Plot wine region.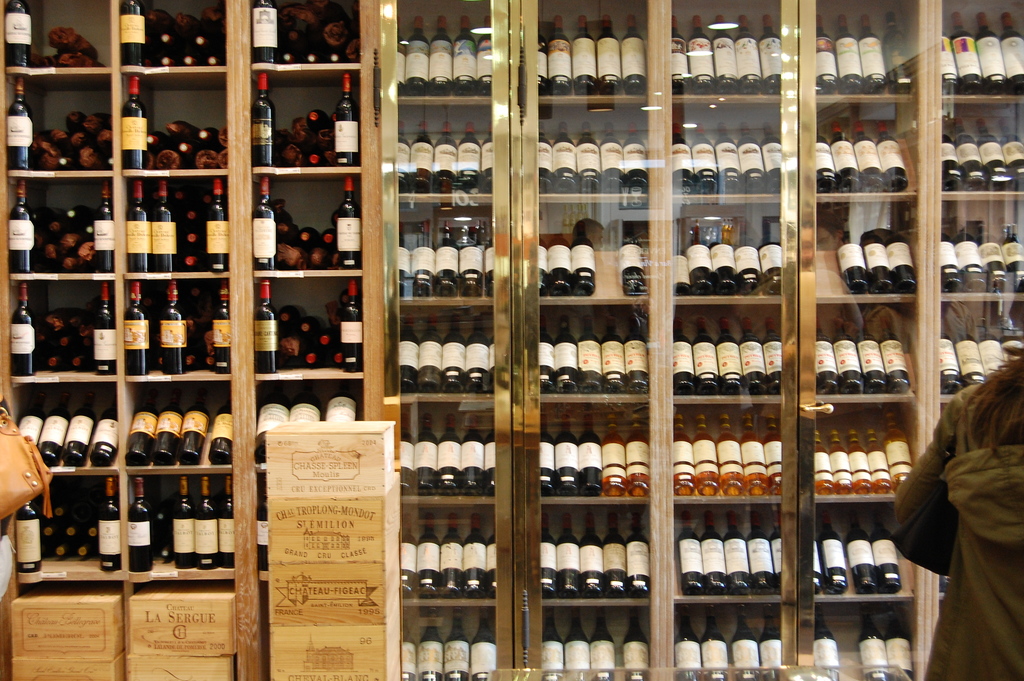
Plotted at locate(417, 311, 441, 392).
